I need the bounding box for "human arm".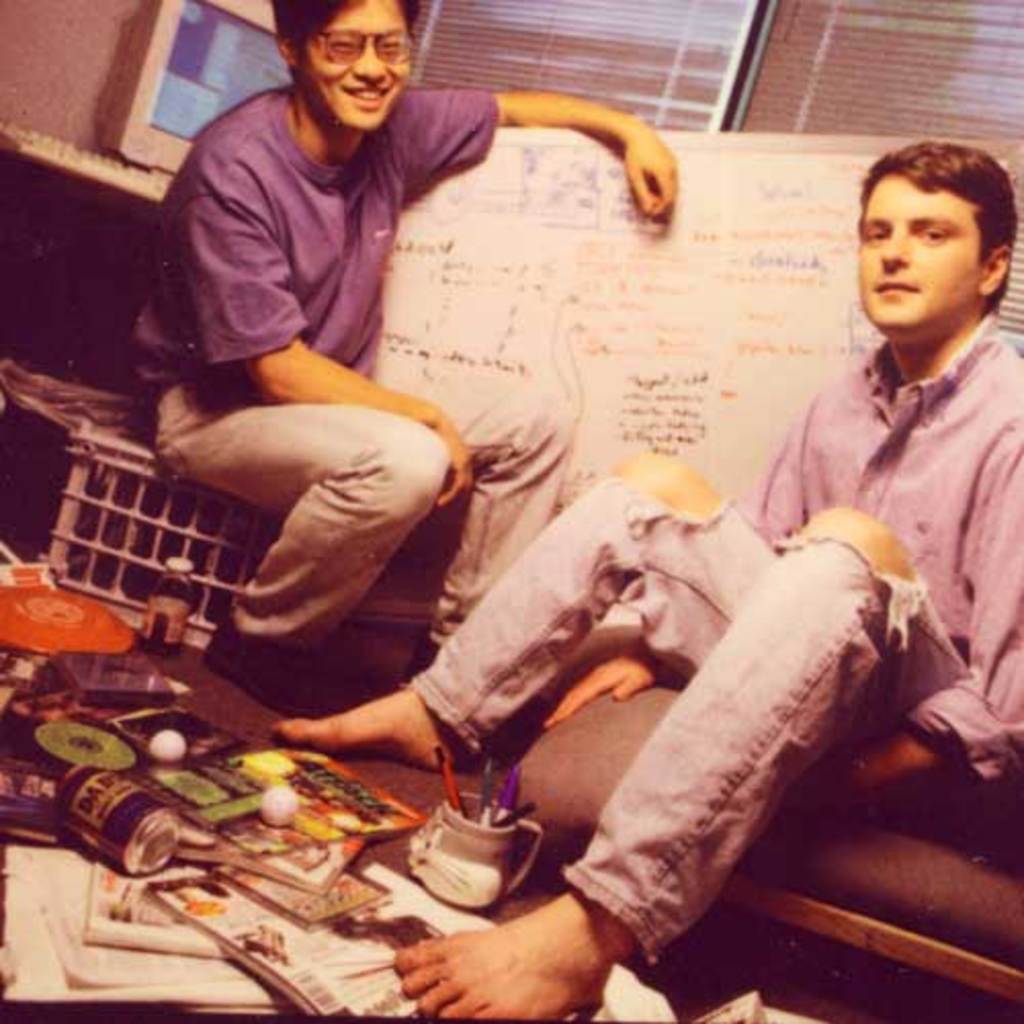
Here it is: (174, 158, 481, 508).
